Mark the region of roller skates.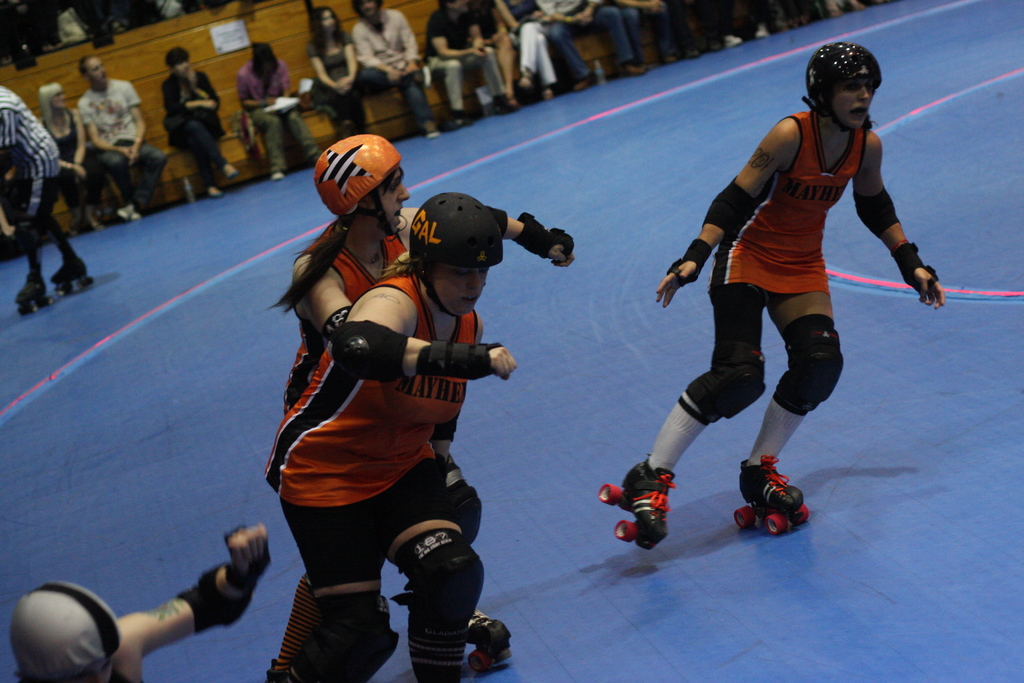
Region: box(13, 273, 57, 318).
